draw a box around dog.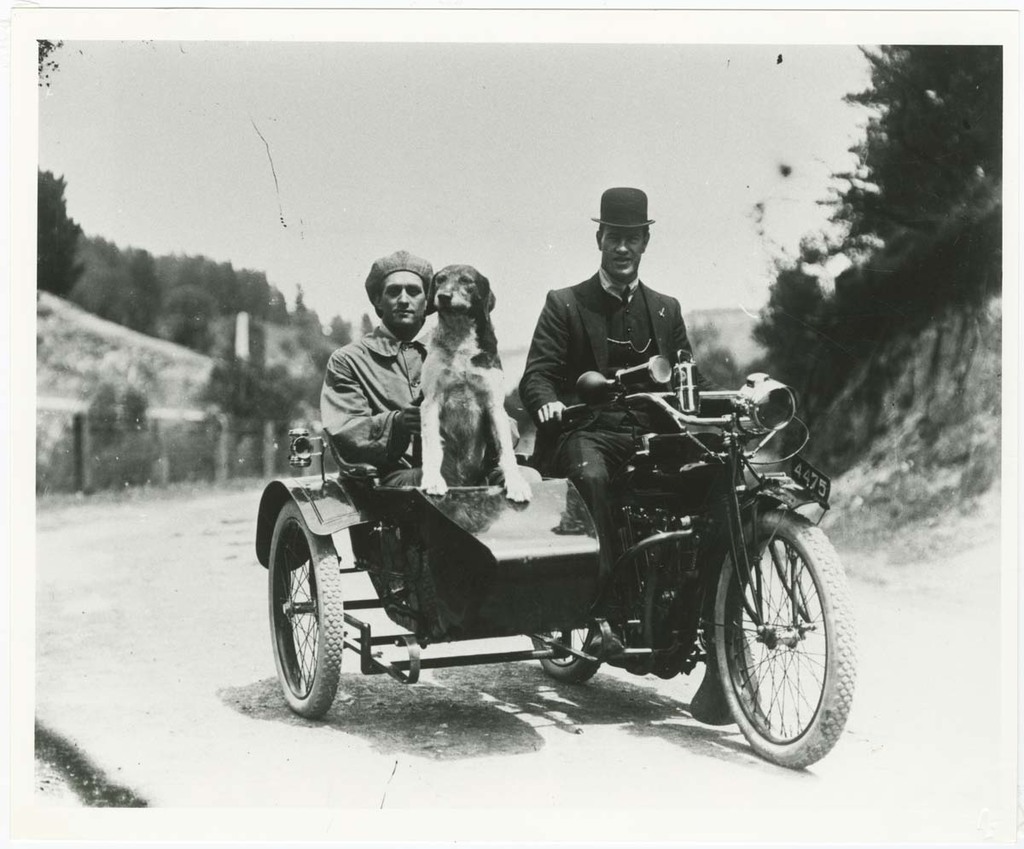
[419,265,533,506].
